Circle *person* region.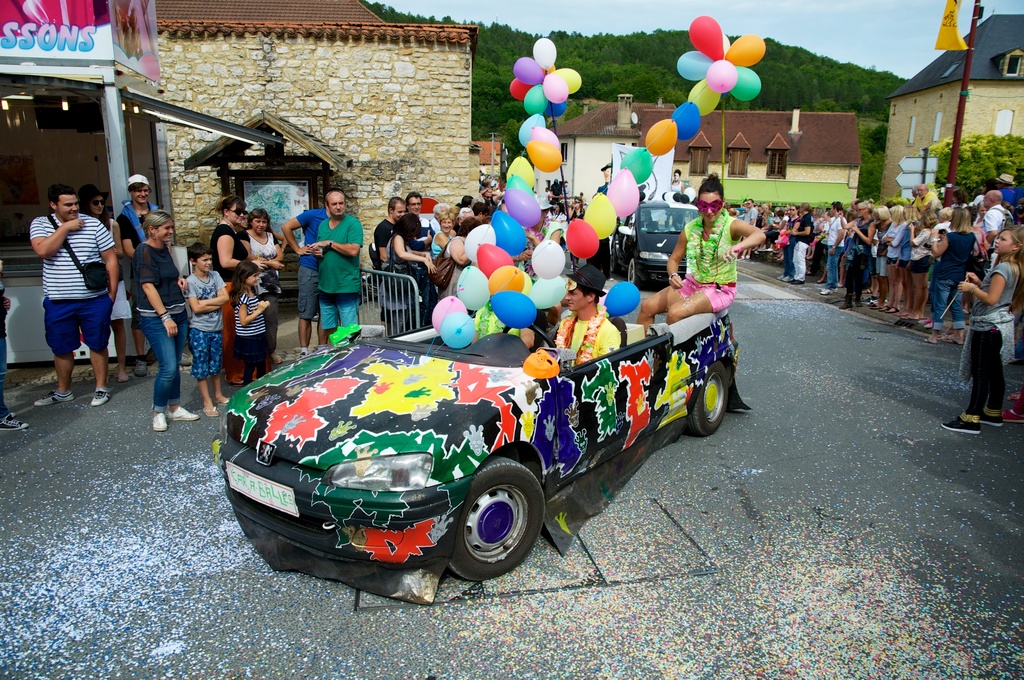
Region: [left=25, top=154, right=106, bottom=410].
